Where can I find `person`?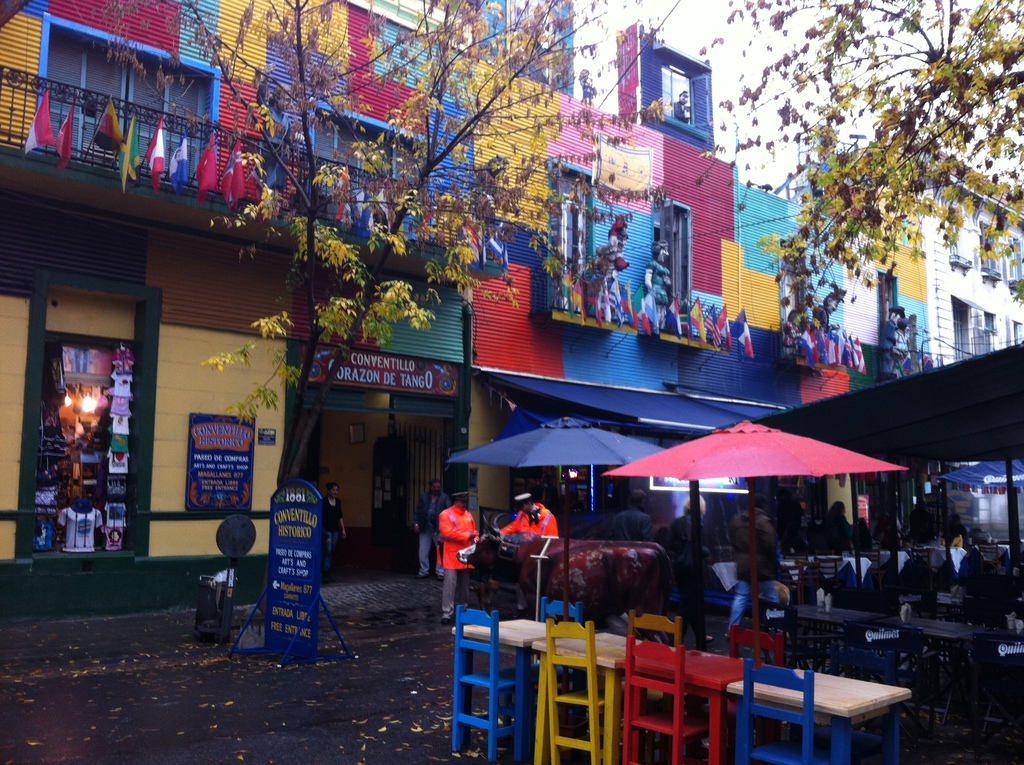
You can find it at x1=412 y1=475 x2=459 y2=585.
